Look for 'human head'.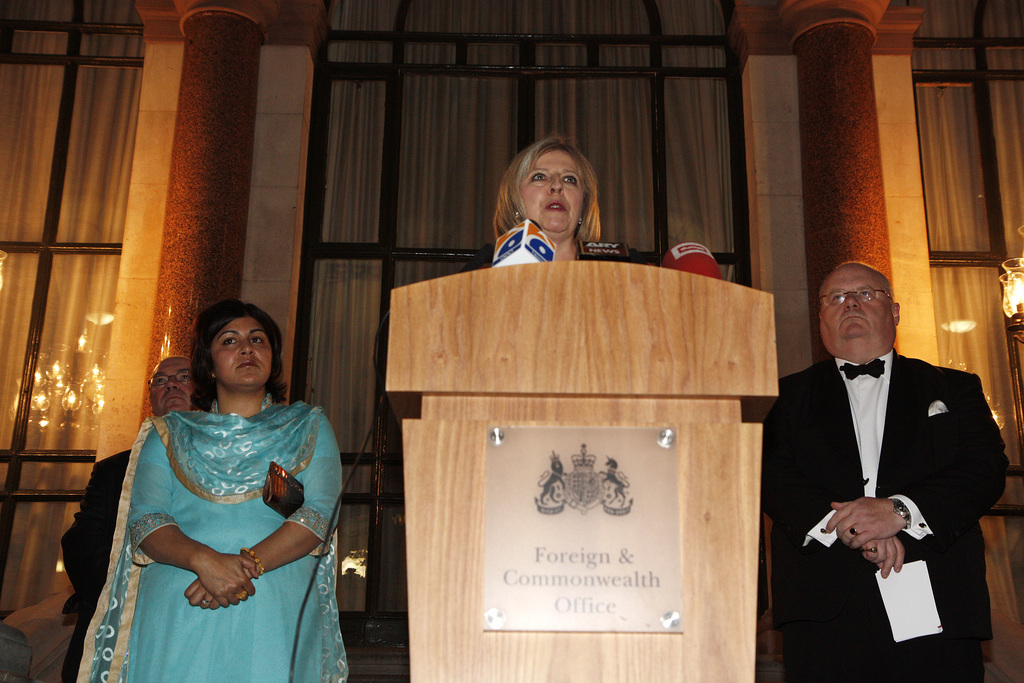
Found: select_region(147, 352, 190, 418).
